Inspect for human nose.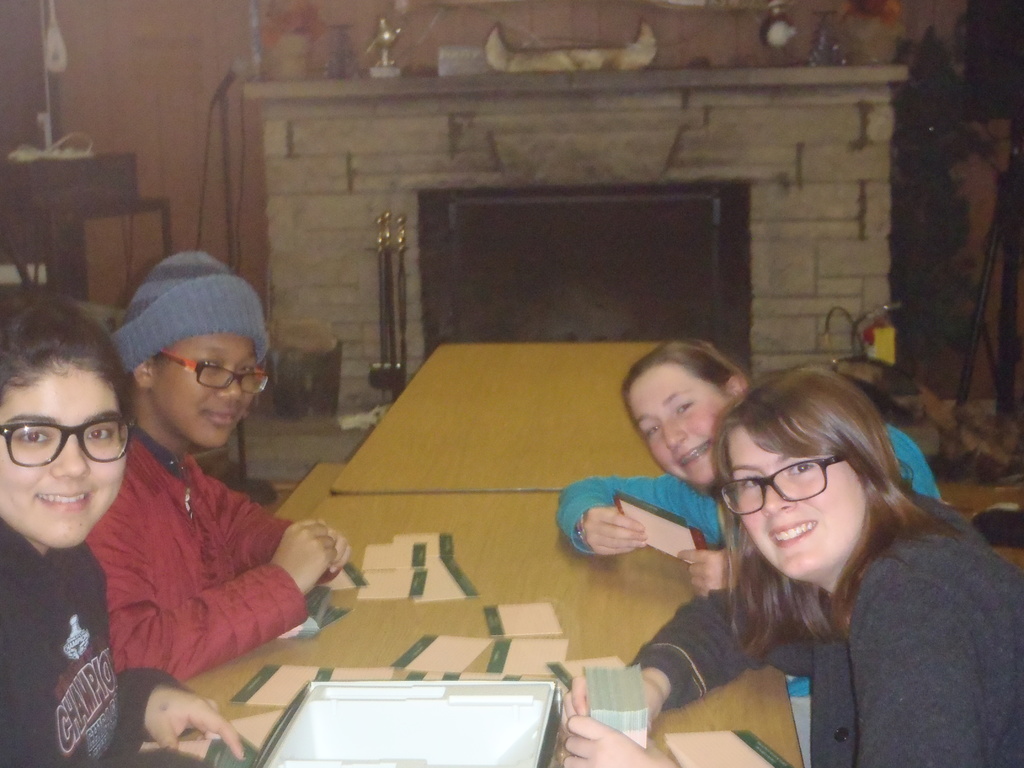
Inspection: <bbox>758, 476, 802, 516</bbox>.
